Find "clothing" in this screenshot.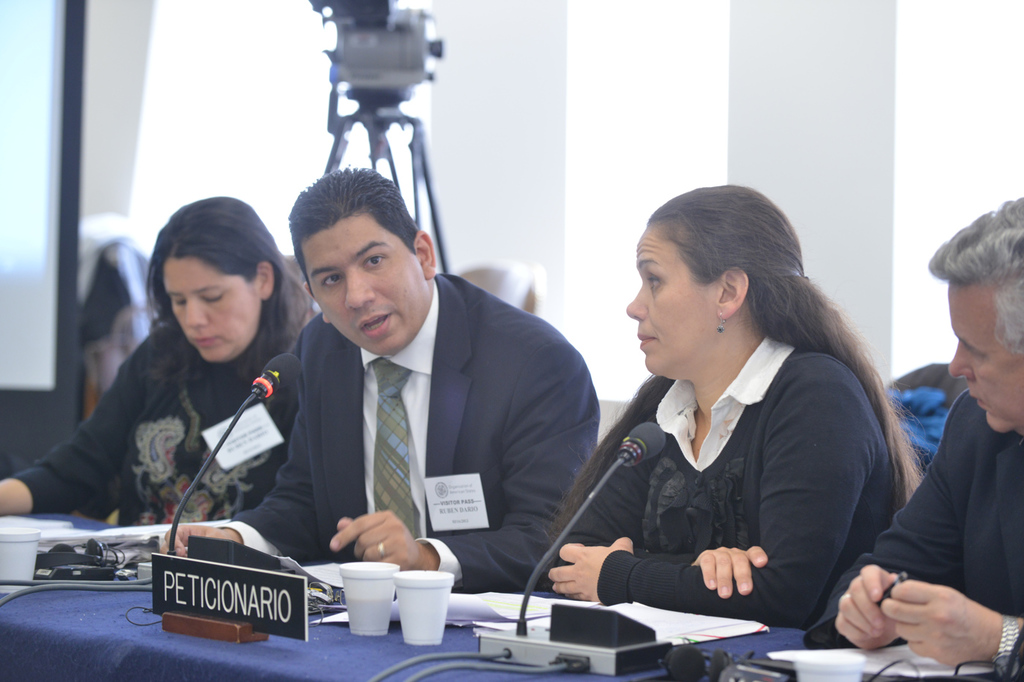
The bounding box for "clothing" is 8, 311, 324, 513.
